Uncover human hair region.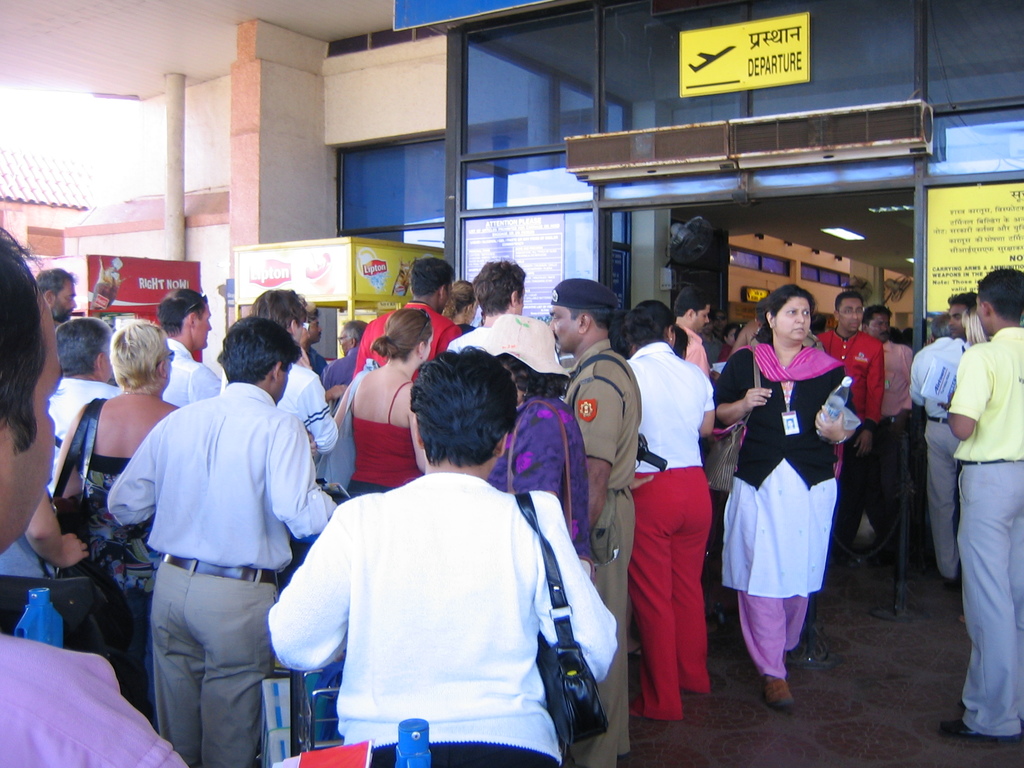
Uncovered: 622/298/675/353.
